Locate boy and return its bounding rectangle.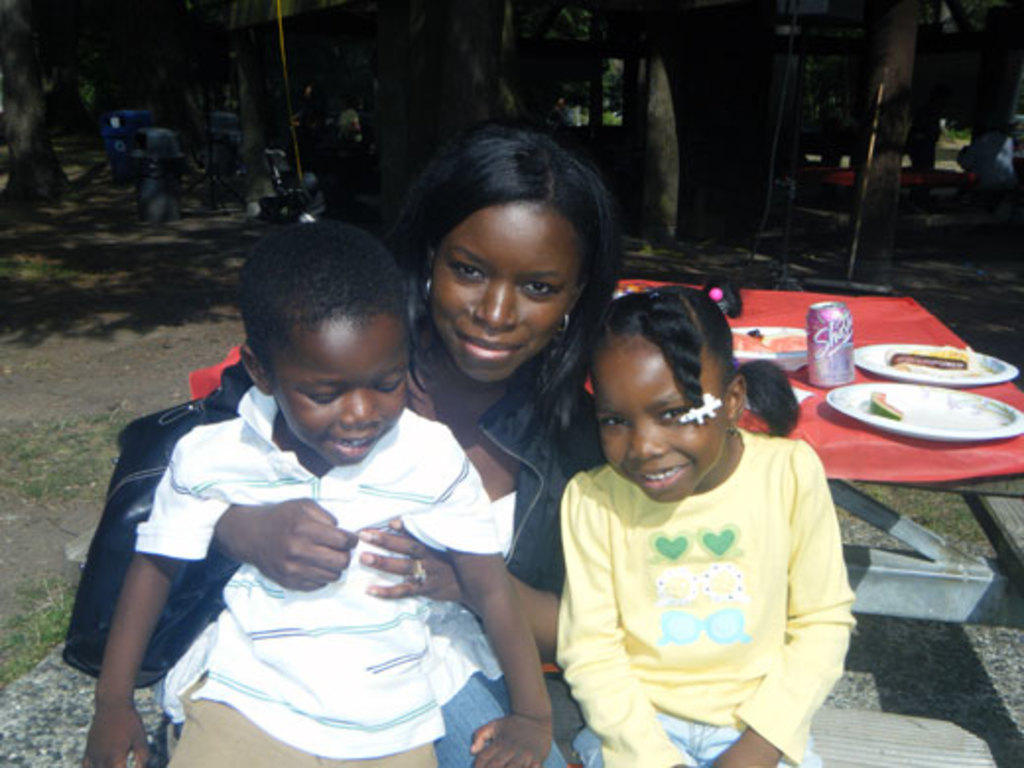
detection(83, 221, 555, 766).
